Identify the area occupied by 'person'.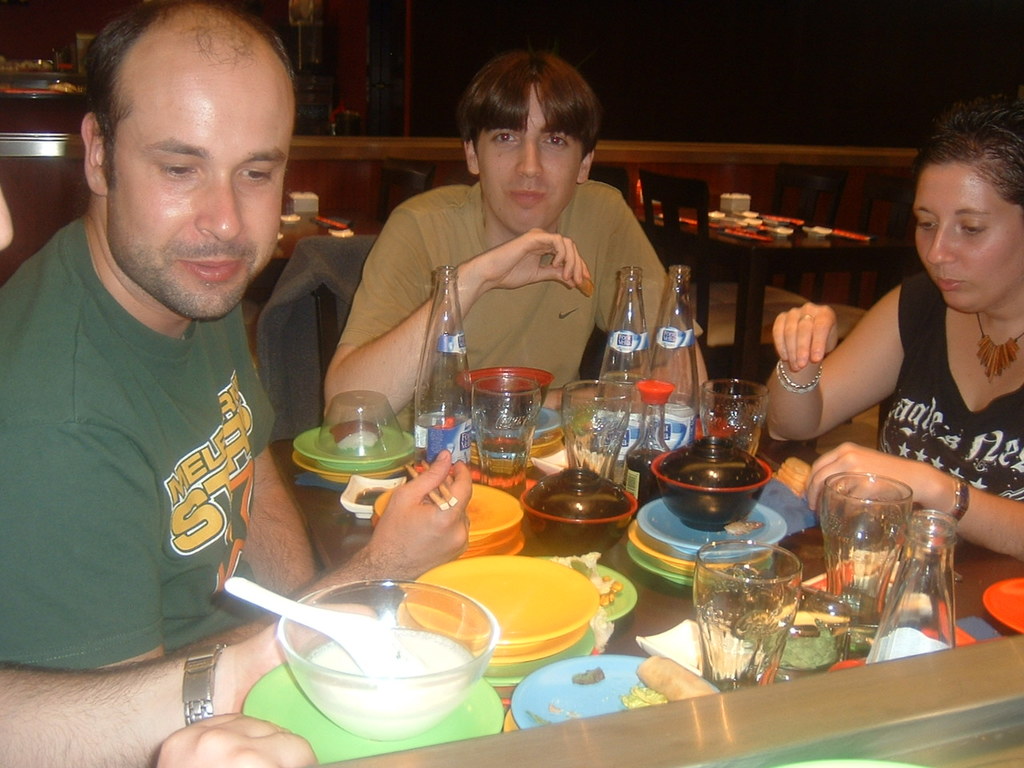
Area: pyautogui.locateOnScreen(765, 100, 1023, 558).
